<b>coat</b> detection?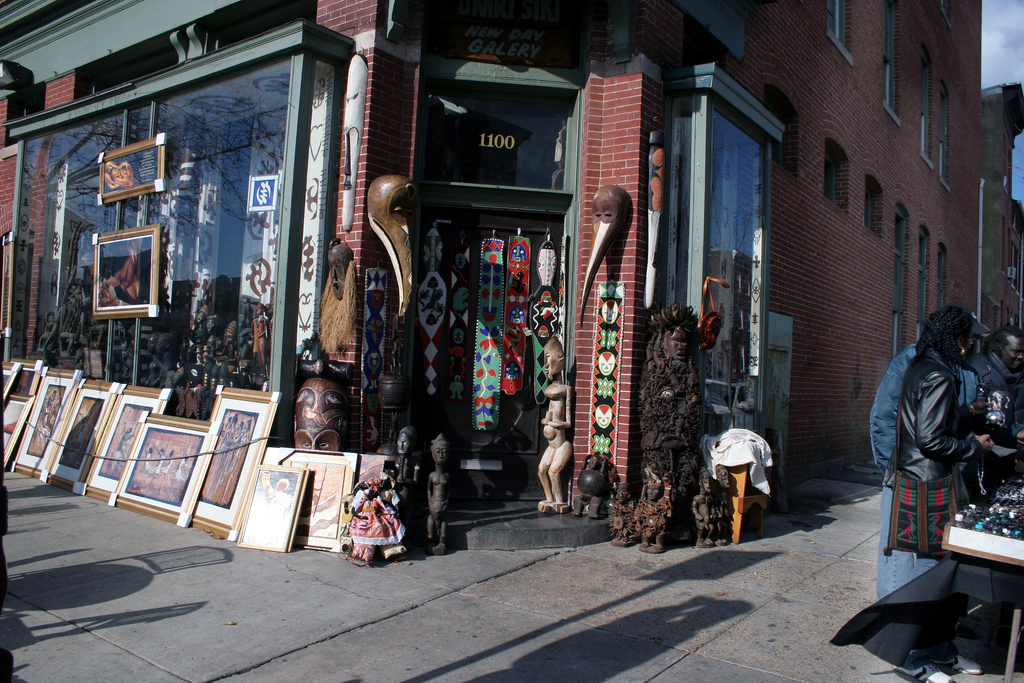
detection(896, 352, 978, 488)
